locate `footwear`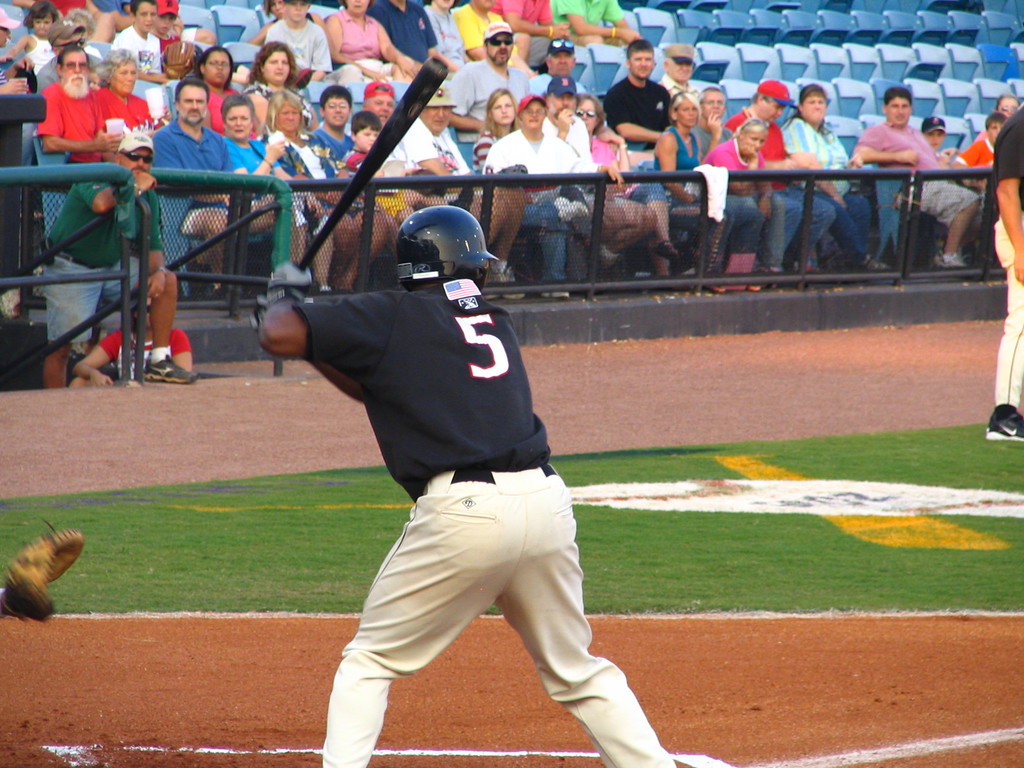
[489,268,525,301]
